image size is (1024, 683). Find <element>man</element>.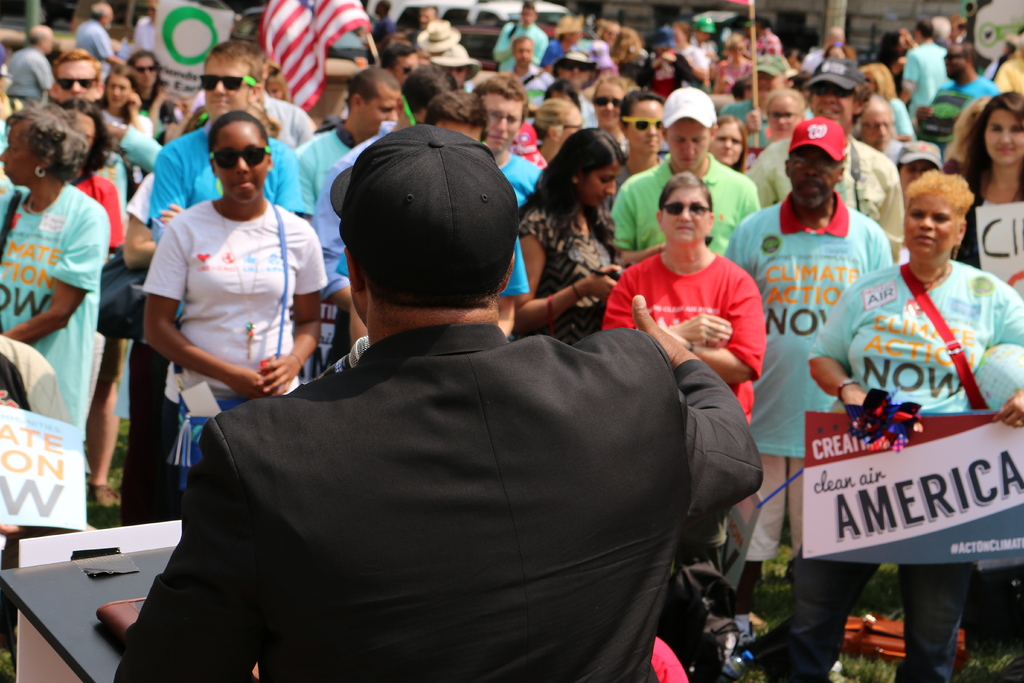
x1=154, y1=42, x2=302, y2=239.
